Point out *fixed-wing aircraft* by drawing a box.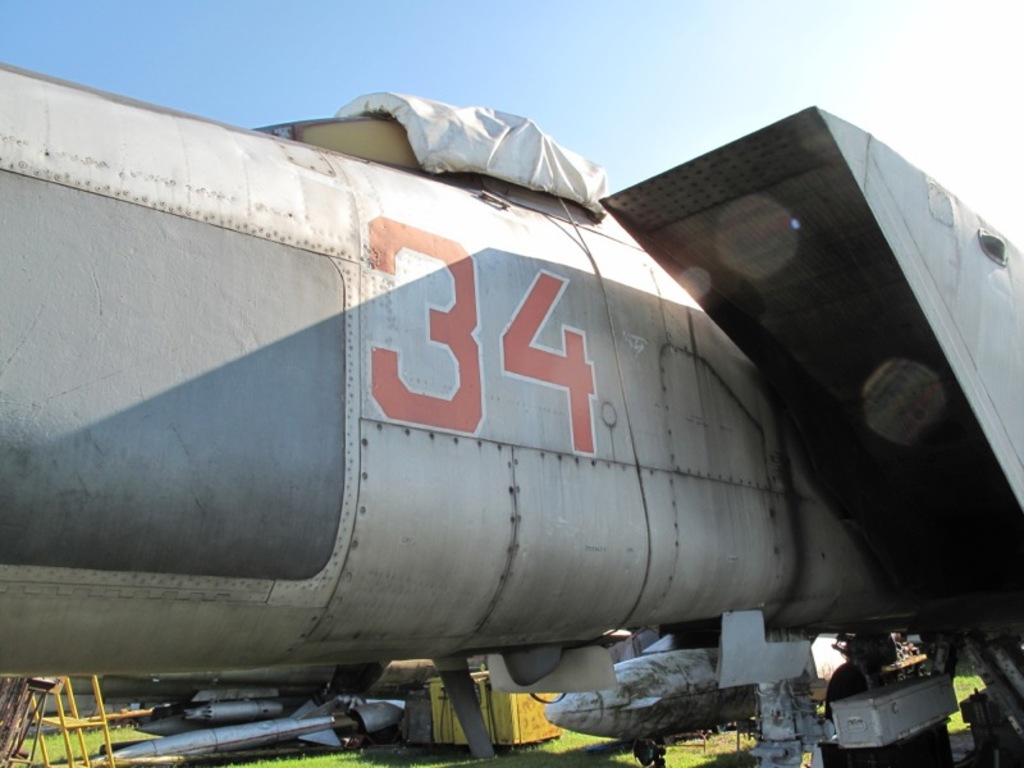
(0, 60, 906, 692).
